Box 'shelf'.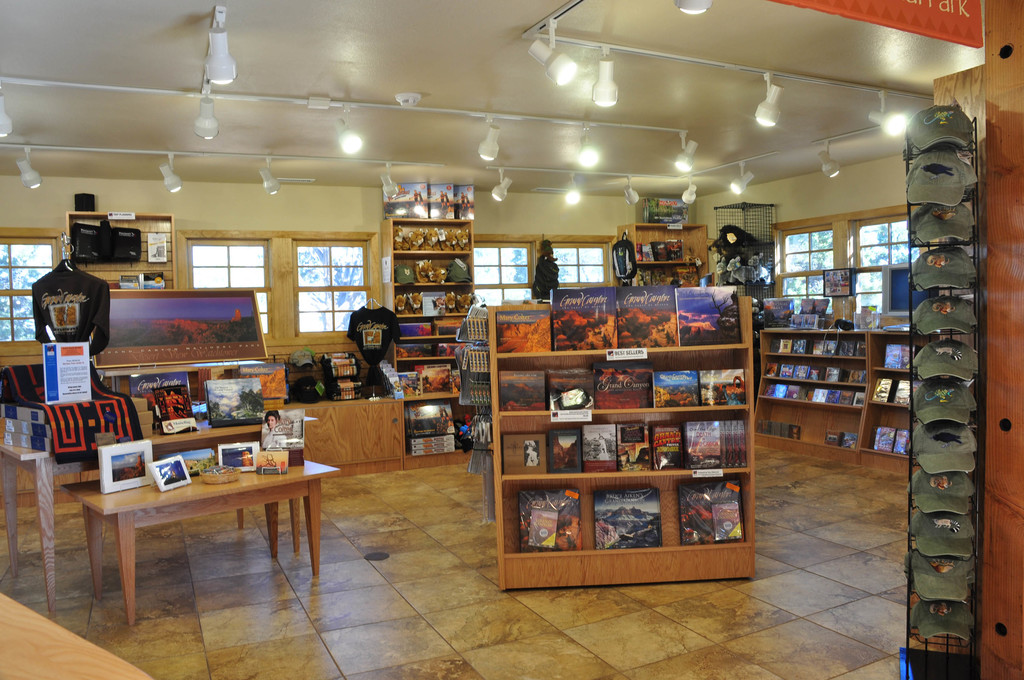
box=[438, 312, 473, 338].
